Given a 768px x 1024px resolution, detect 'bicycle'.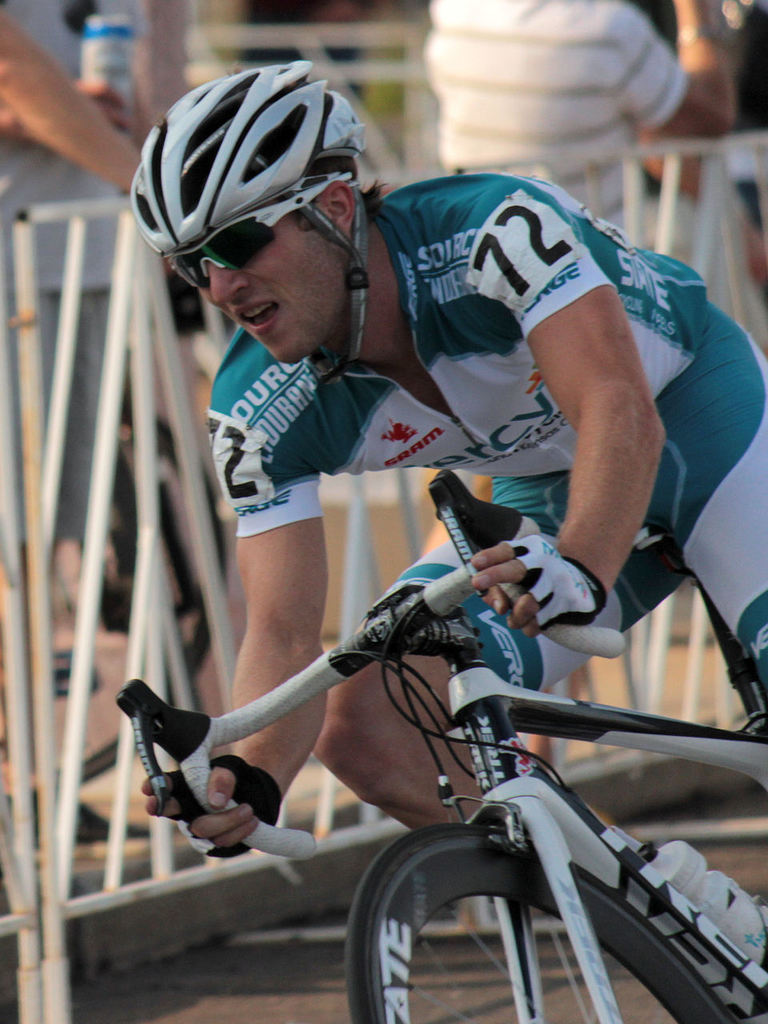
bbox(110, 472, 767, 1023).
